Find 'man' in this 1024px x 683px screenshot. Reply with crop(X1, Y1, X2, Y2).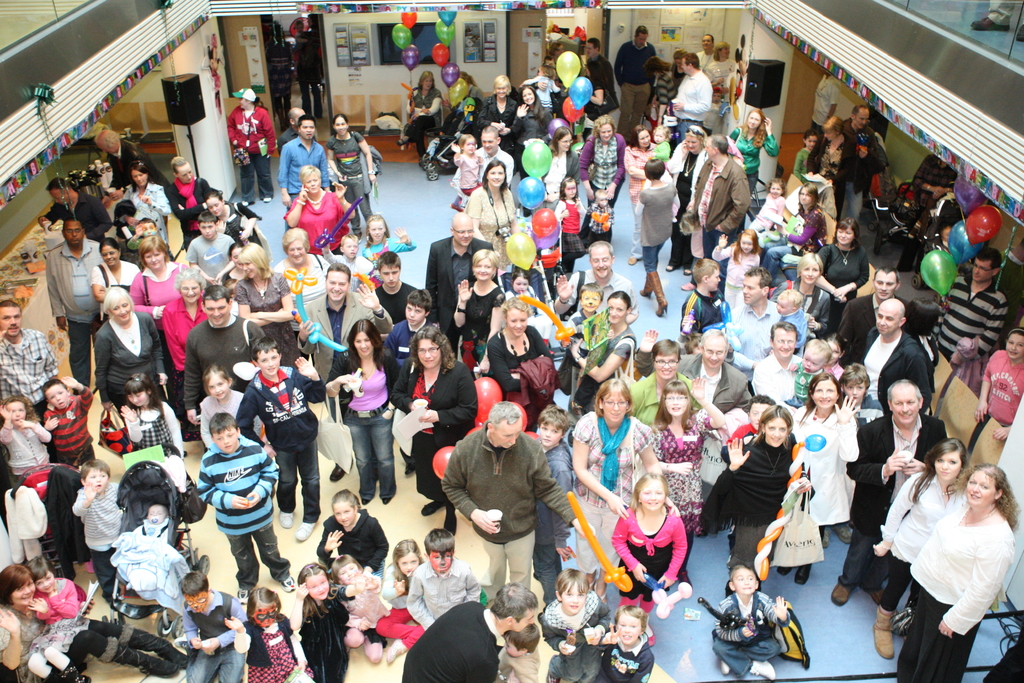
crop(296, 264, 394, 483).
